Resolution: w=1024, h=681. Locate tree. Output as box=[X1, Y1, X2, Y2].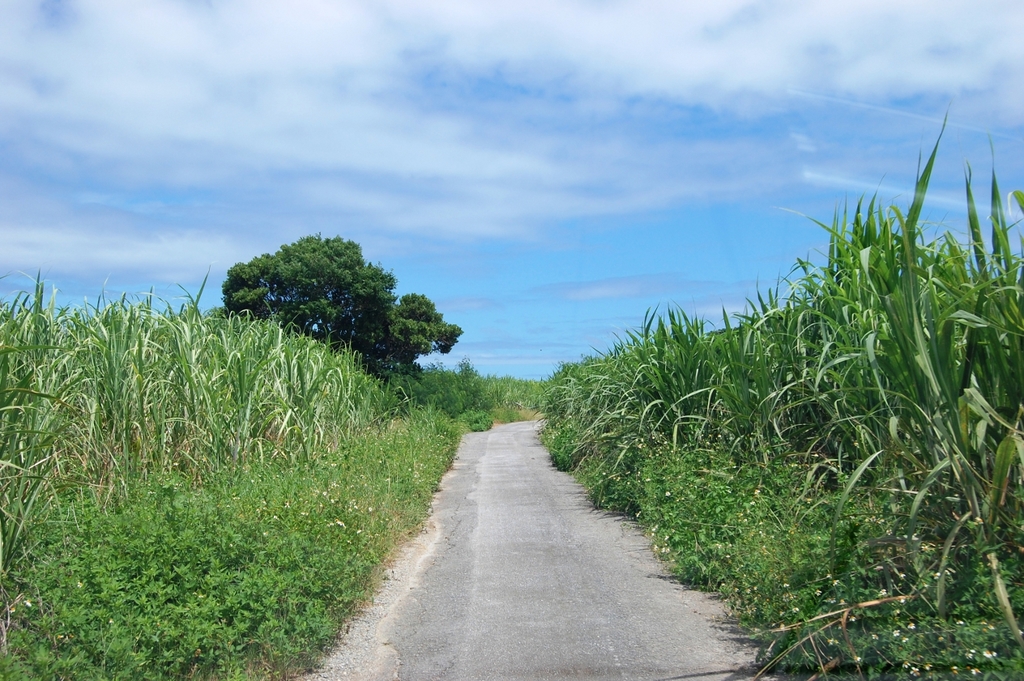
box=[224, 222, 447, 366].
